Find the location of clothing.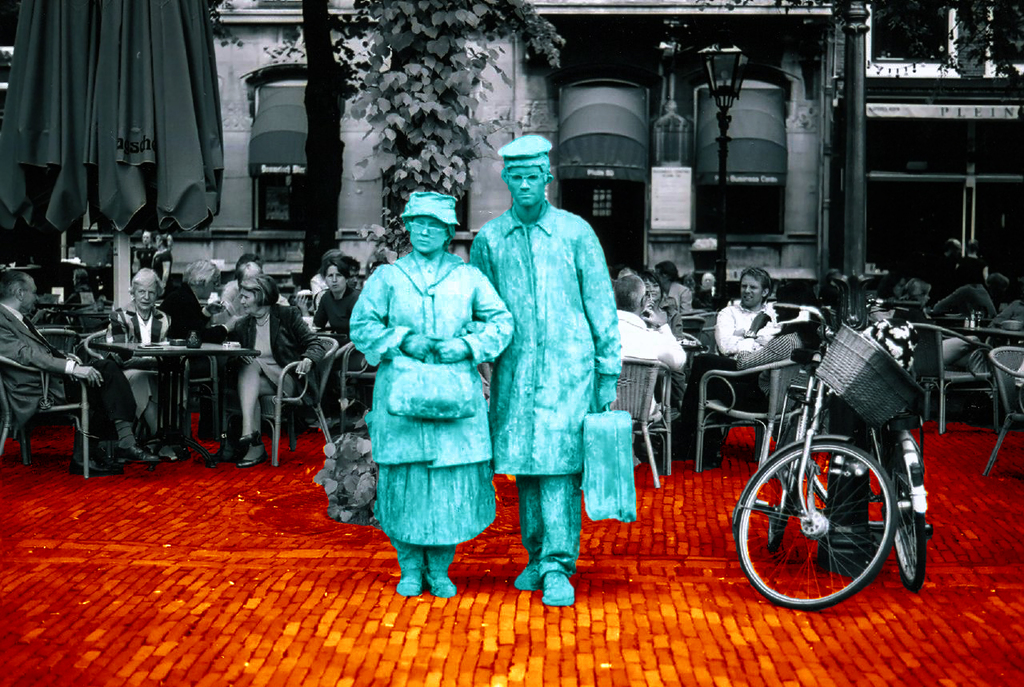
Location: rect(926, 277, 994, 372).
